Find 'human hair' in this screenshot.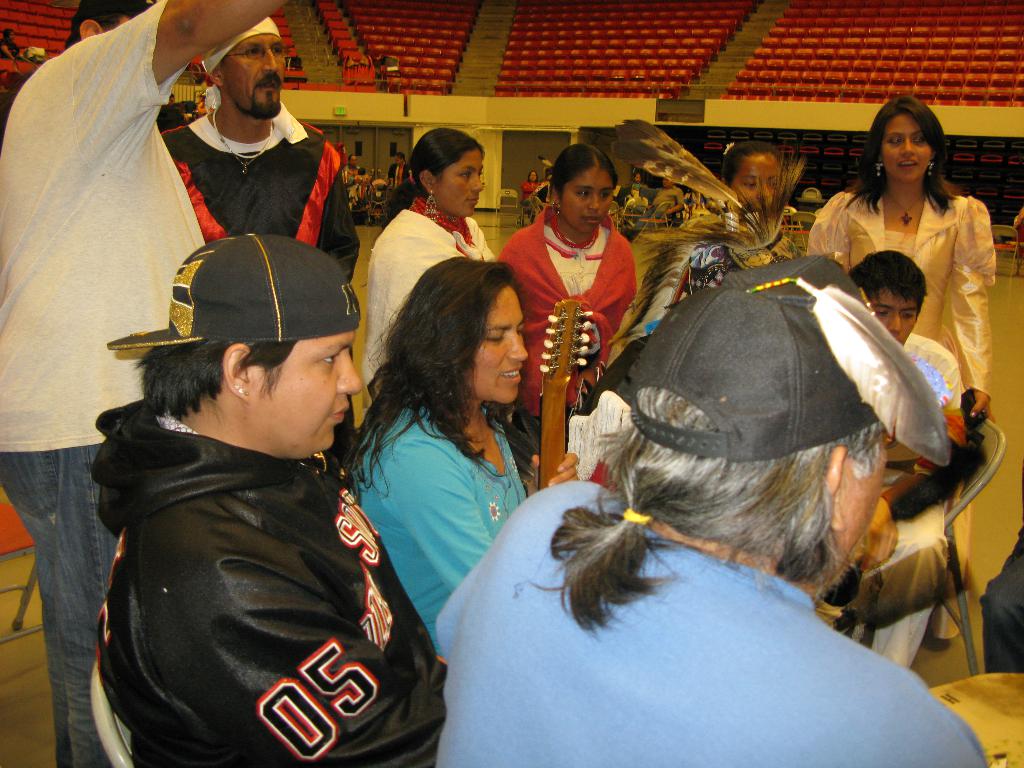
The bounding box for 'human hair' is rect(3, 25, 15, 37).
